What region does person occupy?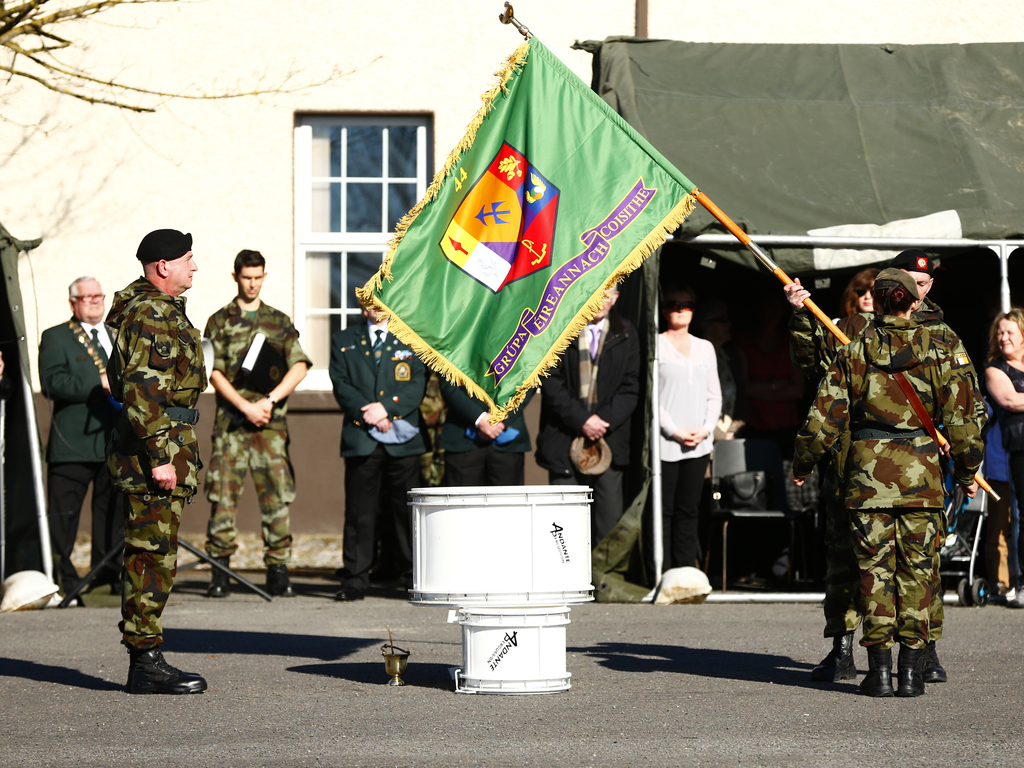
pyautogui.locateOnScreen(205, 250, 310, 596).
